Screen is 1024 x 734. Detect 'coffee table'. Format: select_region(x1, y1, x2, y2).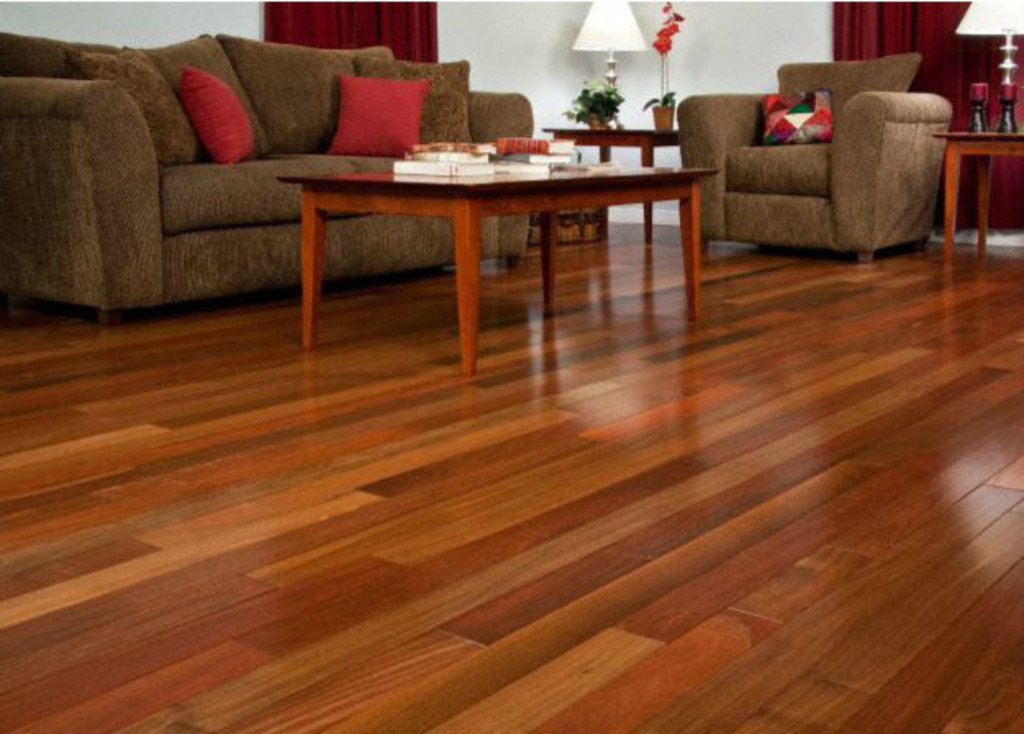
select_region(546, 123, 677, 233).
